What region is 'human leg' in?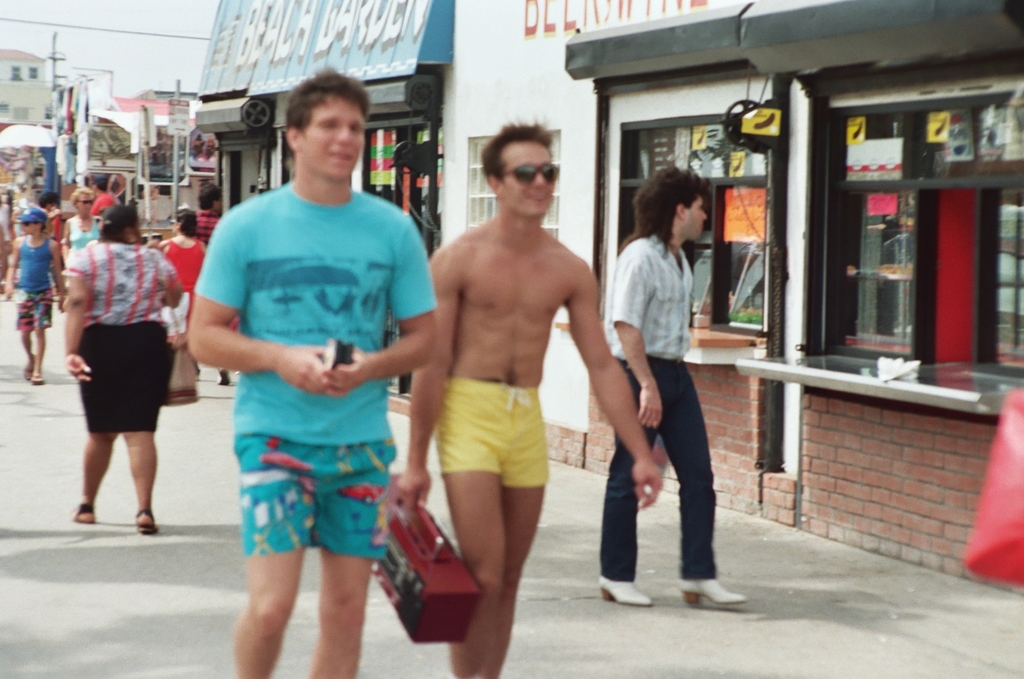
x1=661 y1=371 x2=756 y2=608.
